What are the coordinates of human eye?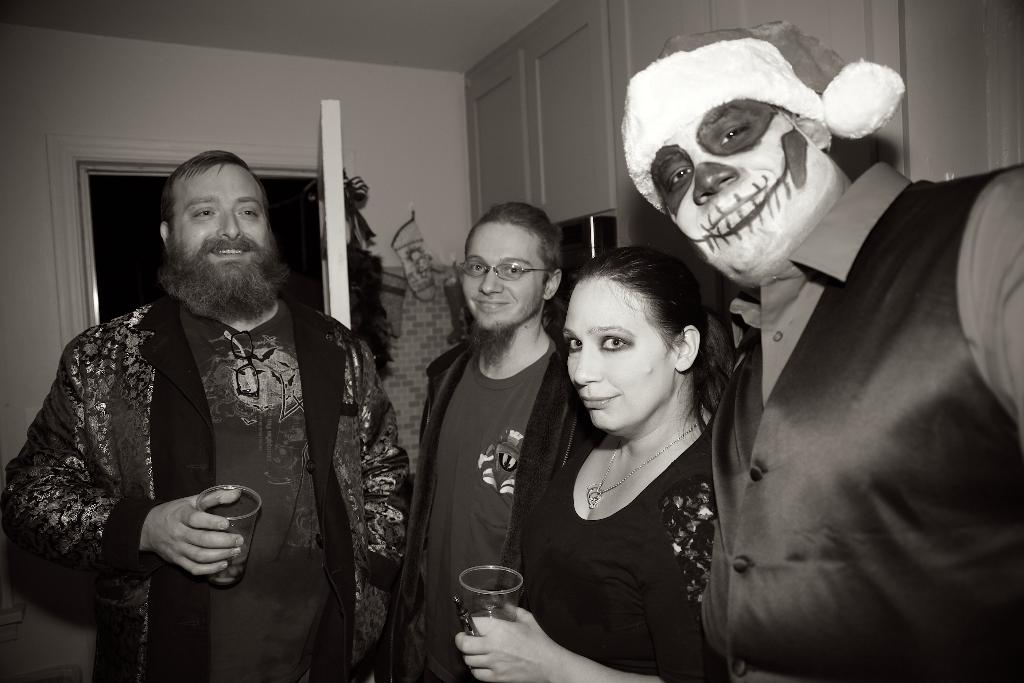
(left=716, top=126, right=755, bottom=147).
